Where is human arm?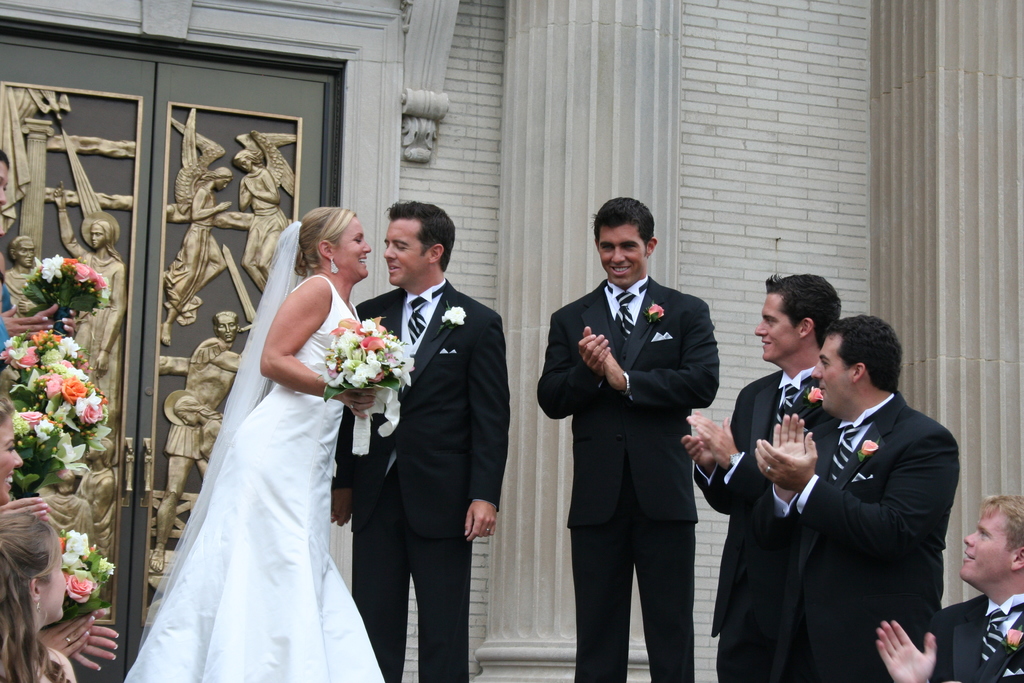
BBox(535, 314, 609, 422).
